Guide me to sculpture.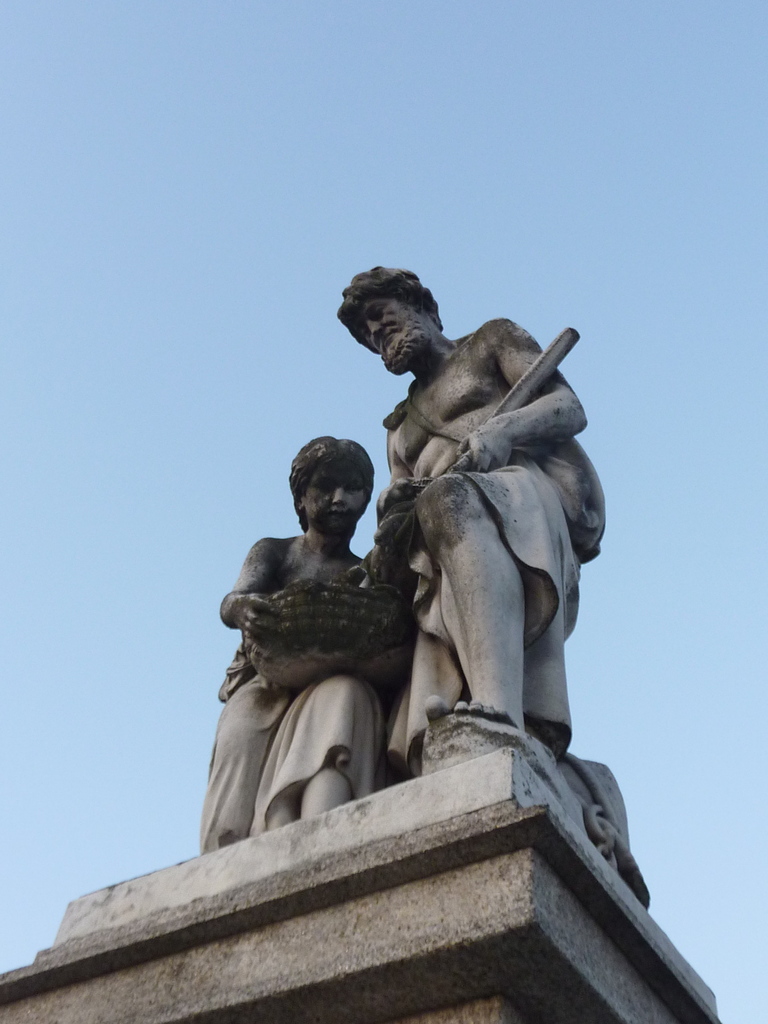
Guidance: left=200, top=436, right=422, bottom=844.
